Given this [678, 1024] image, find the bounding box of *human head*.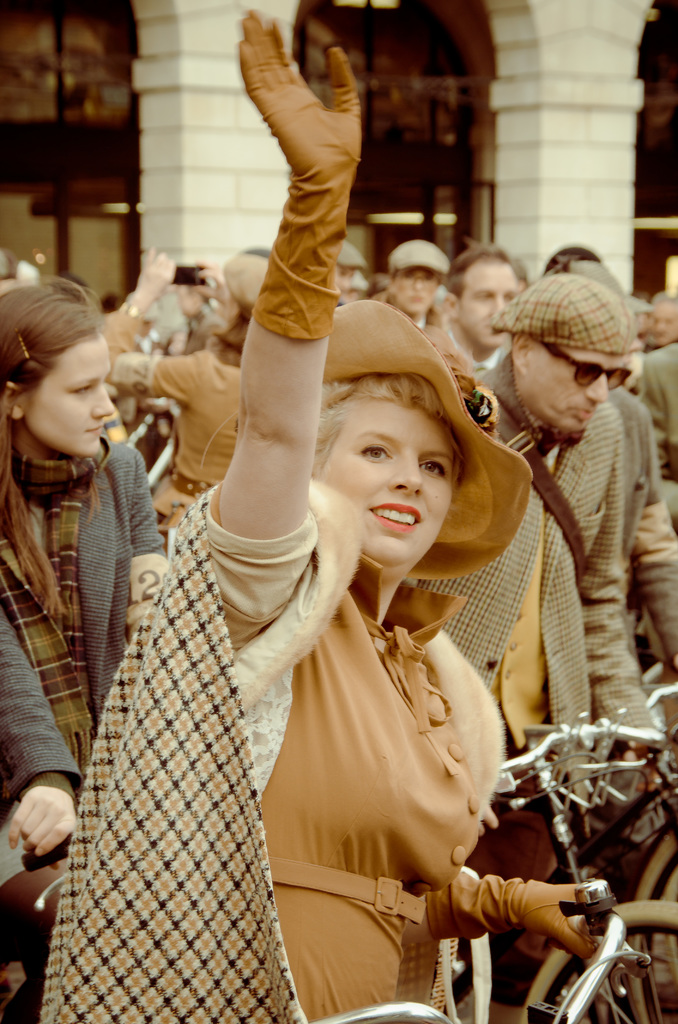
(x1=202, y1=251, x2=269, y2=368).
